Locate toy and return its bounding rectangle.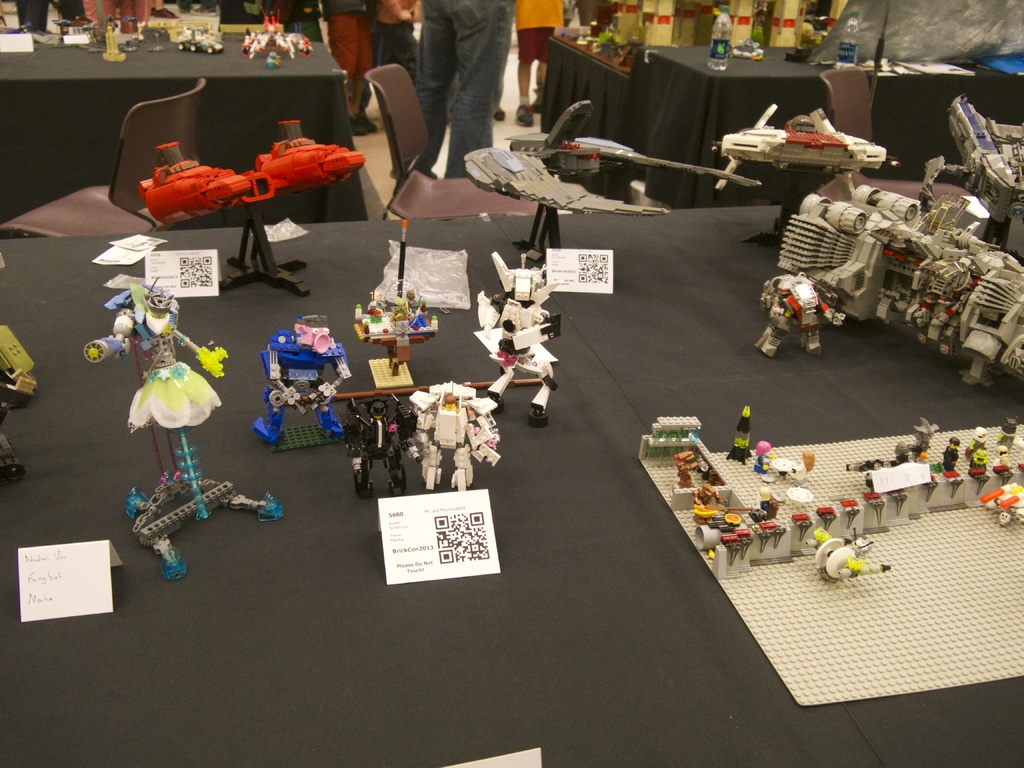
l=250, t=309, r=351, b=452.
